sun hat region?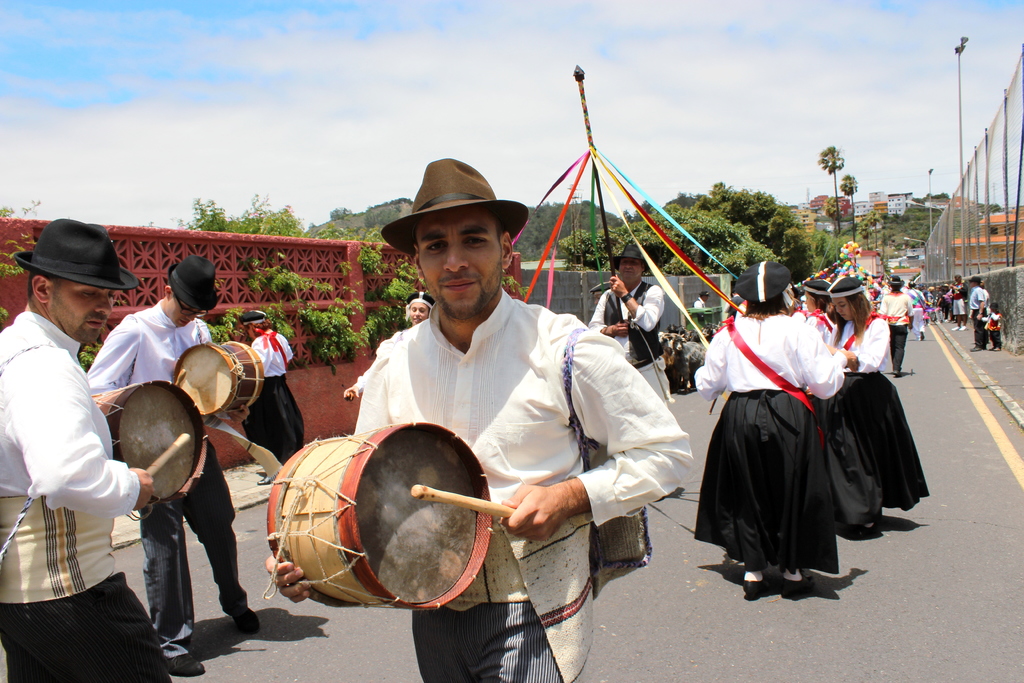
box(609, 245, 658, 268)
